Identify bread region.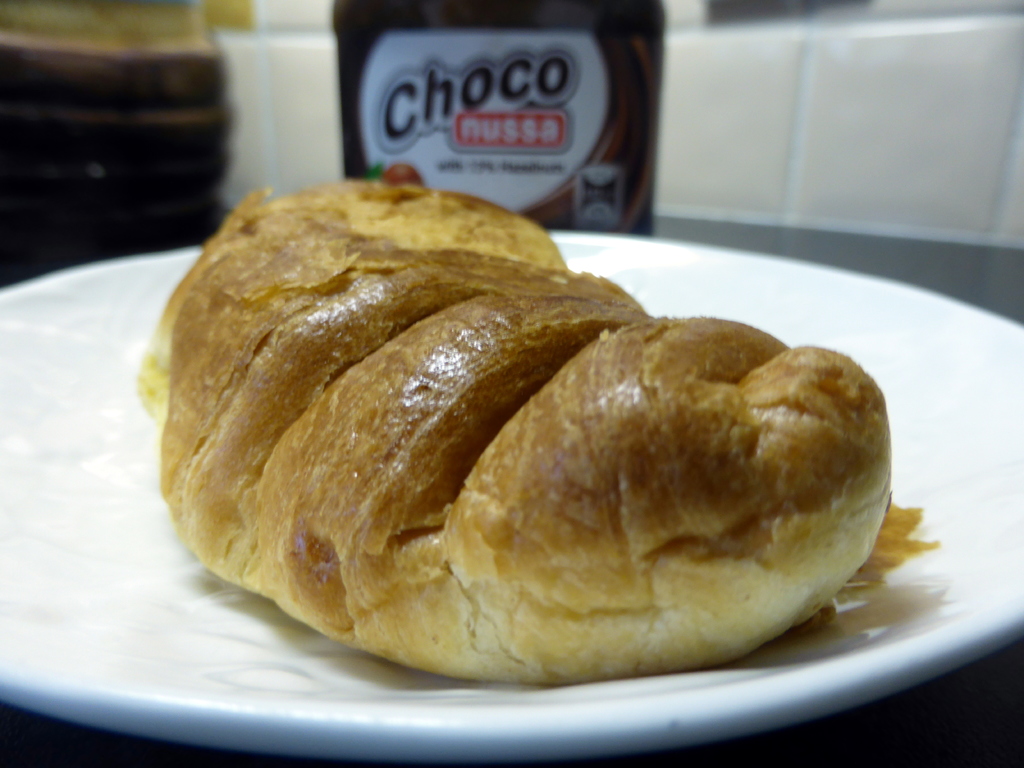
Region: l=134, t=172, r=894, b=687.
